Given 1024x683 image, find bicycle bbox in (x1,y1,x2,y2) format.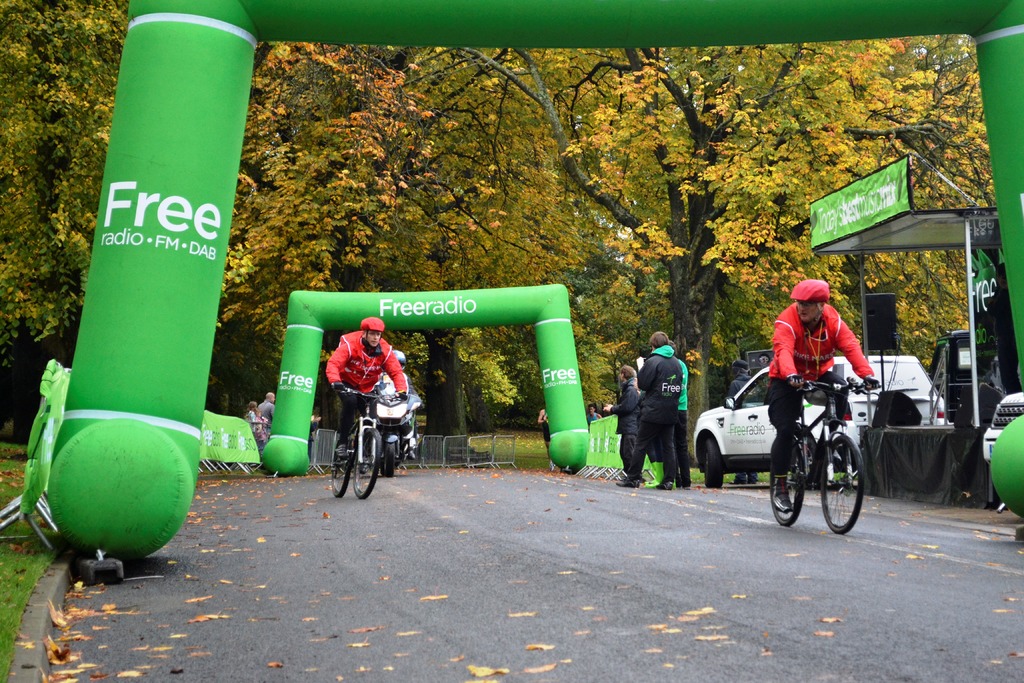
(765,370,882,540).
